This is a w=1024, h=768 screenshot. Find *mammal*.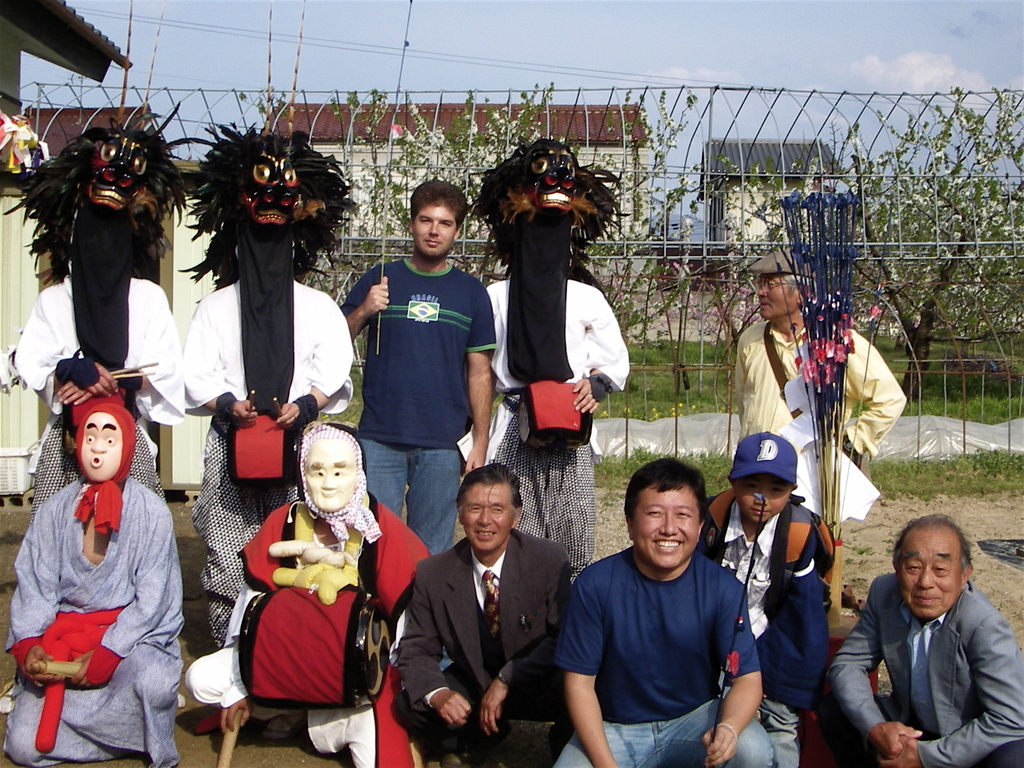
Bounding box: 824/509/1023/767.
